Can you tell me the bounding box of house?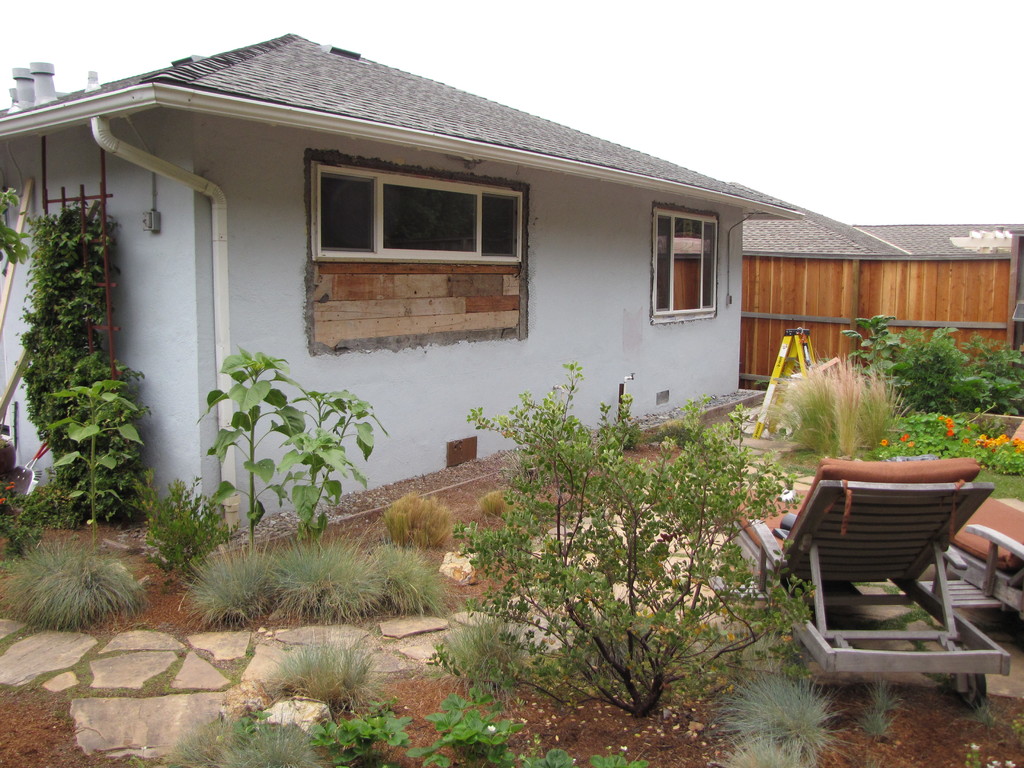
728 168 1023 413.
